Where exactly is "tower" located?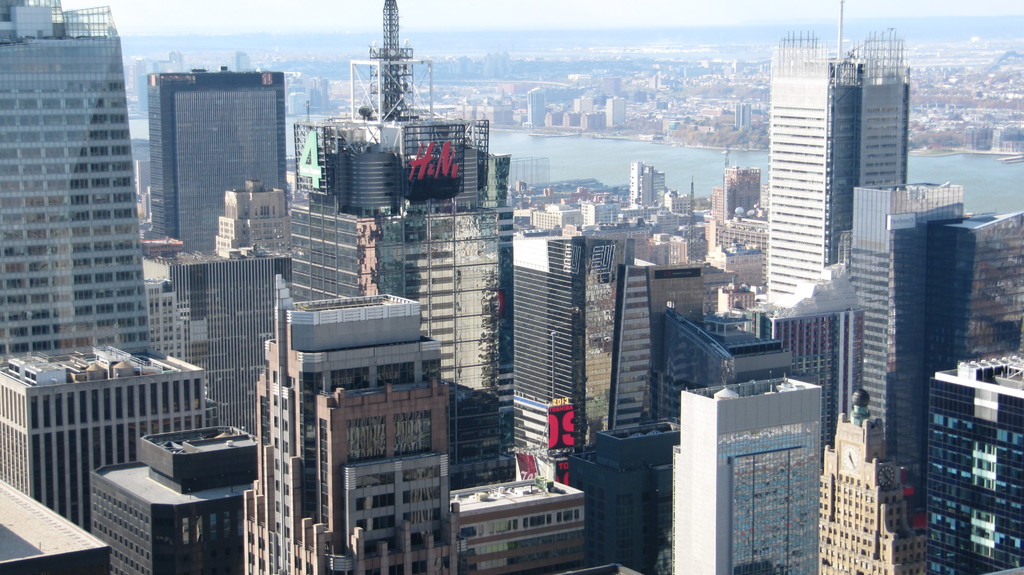
Its bounding box is (674, 377, 822, 574).
